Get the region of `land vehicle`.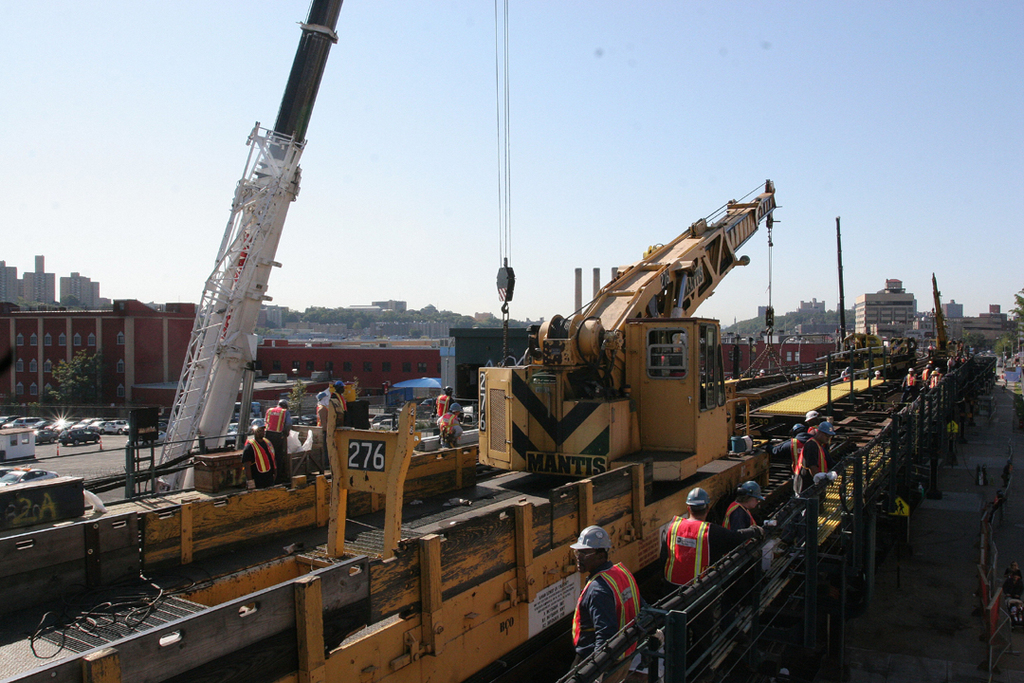
box(376, 418, 395, 431).
